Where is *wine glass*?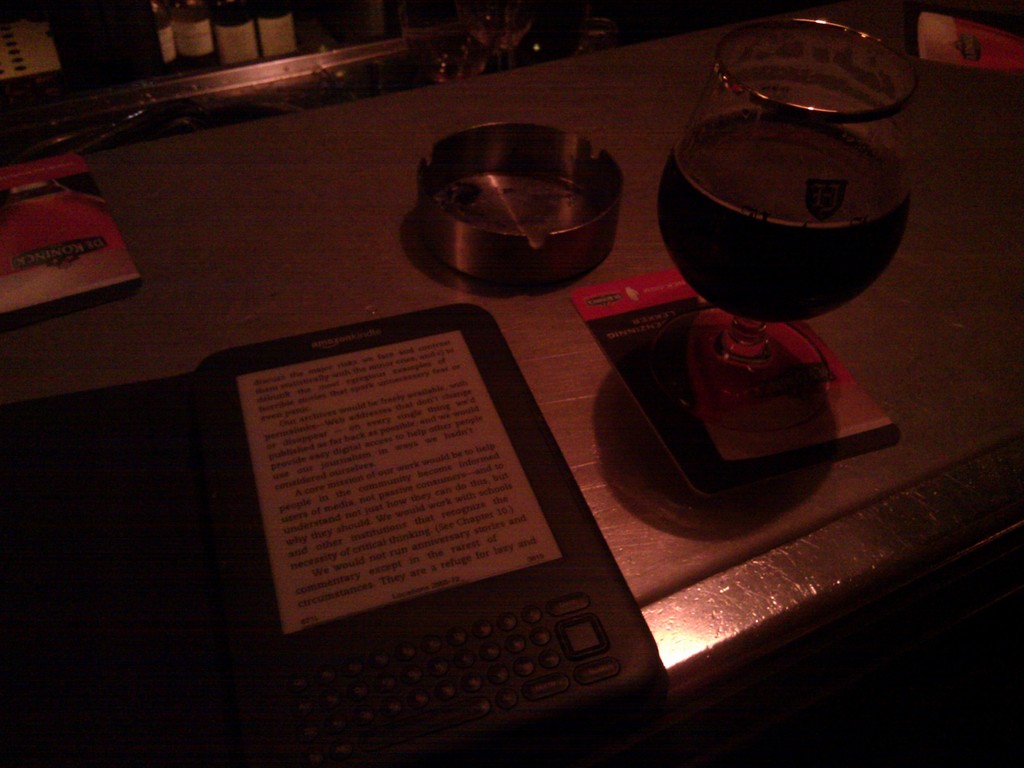
crop(650, 12, 904, 438).
